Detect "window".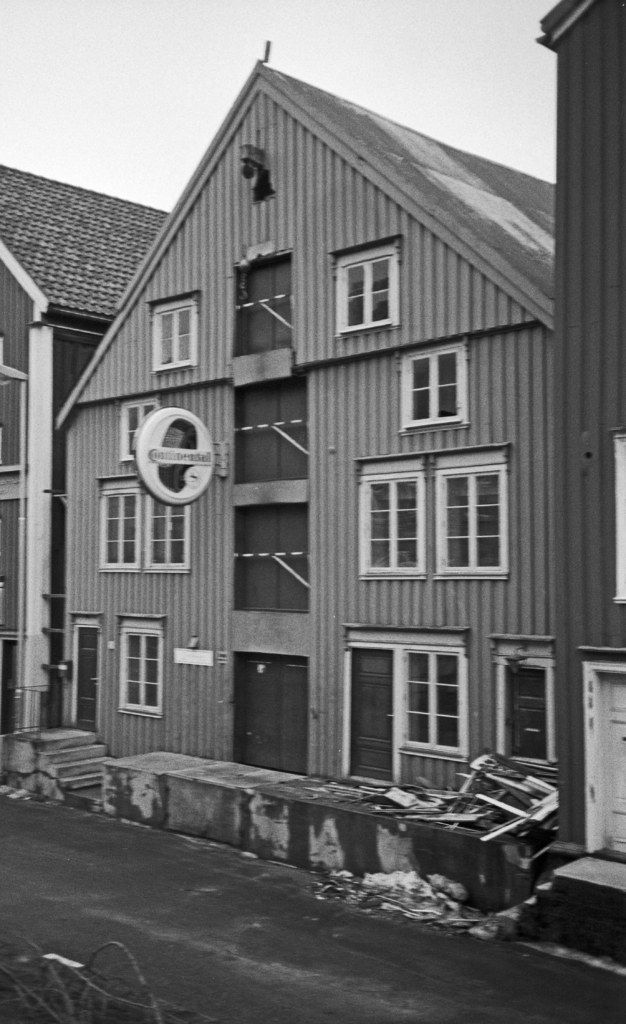
Detected at region(360, 449, 505, 580).
